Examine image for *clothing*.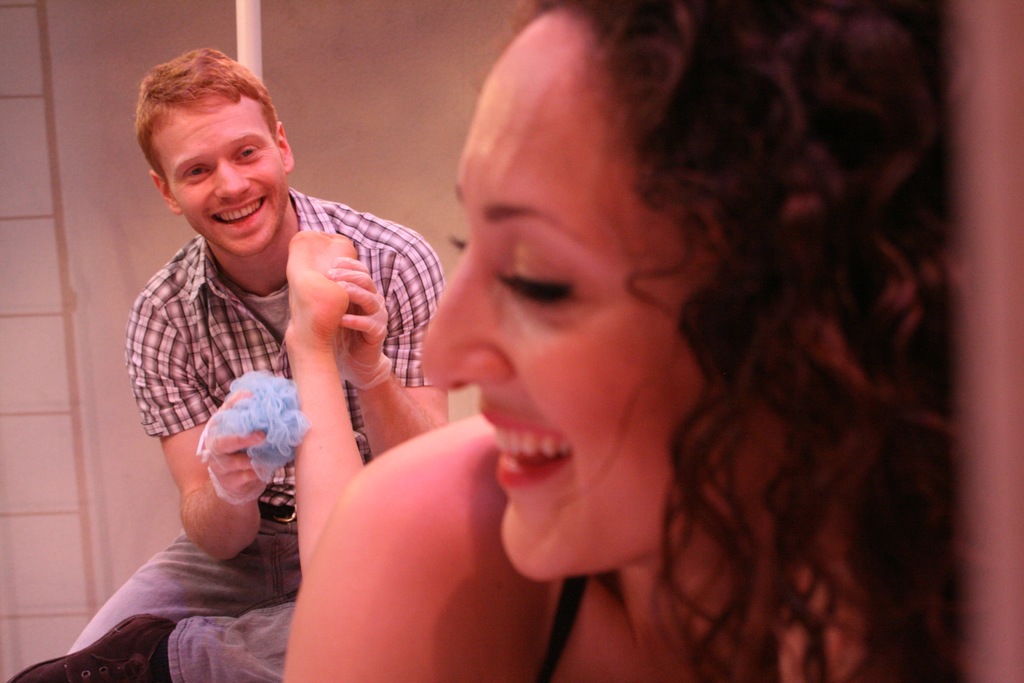
Examination result: detection(0, 571, 595, 682).
